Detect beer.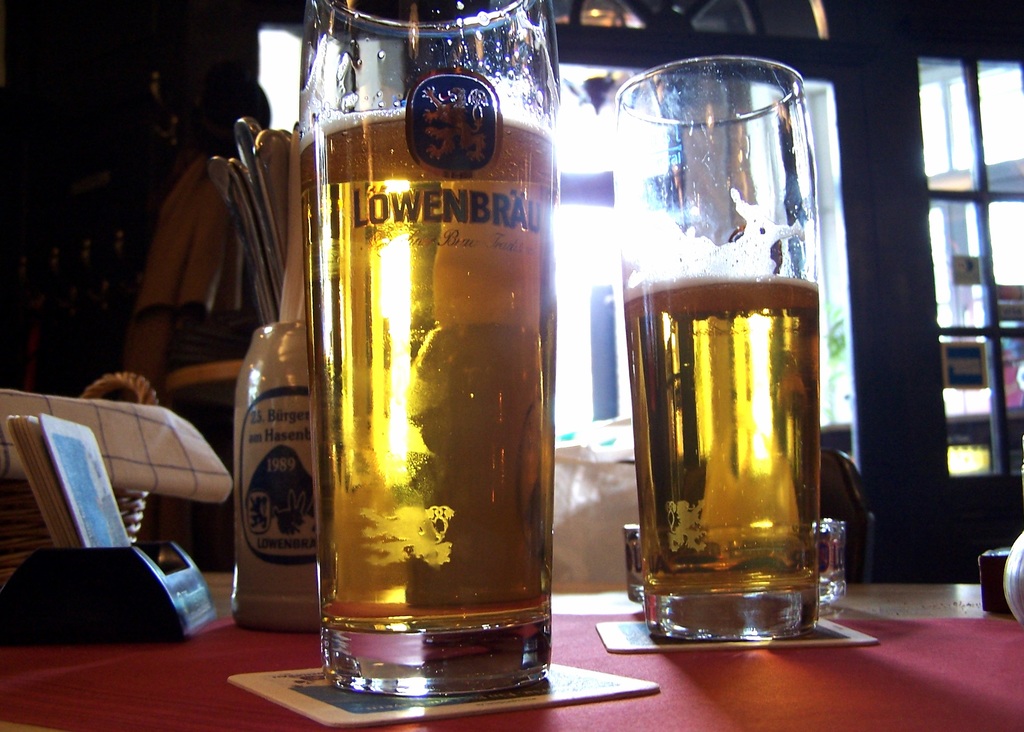
Detected at 624, 273, 819, 599.
